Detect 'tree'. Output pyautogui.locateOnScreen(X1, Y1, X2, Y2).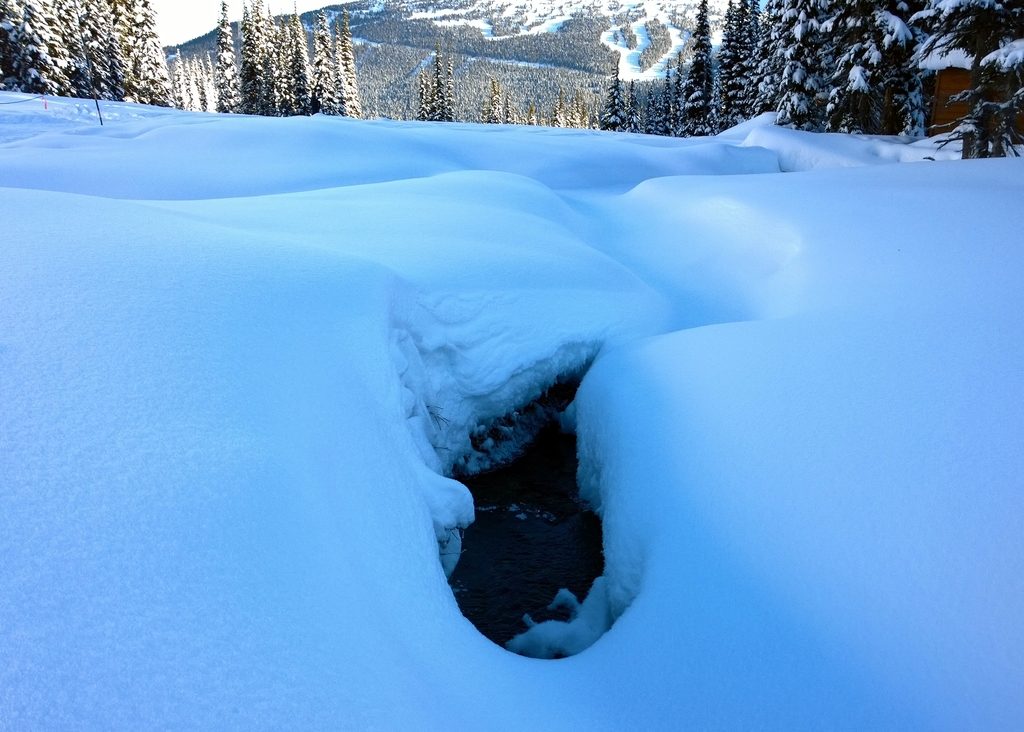
pyautogui.locateOnScreen(525, 104, 536, 126).
